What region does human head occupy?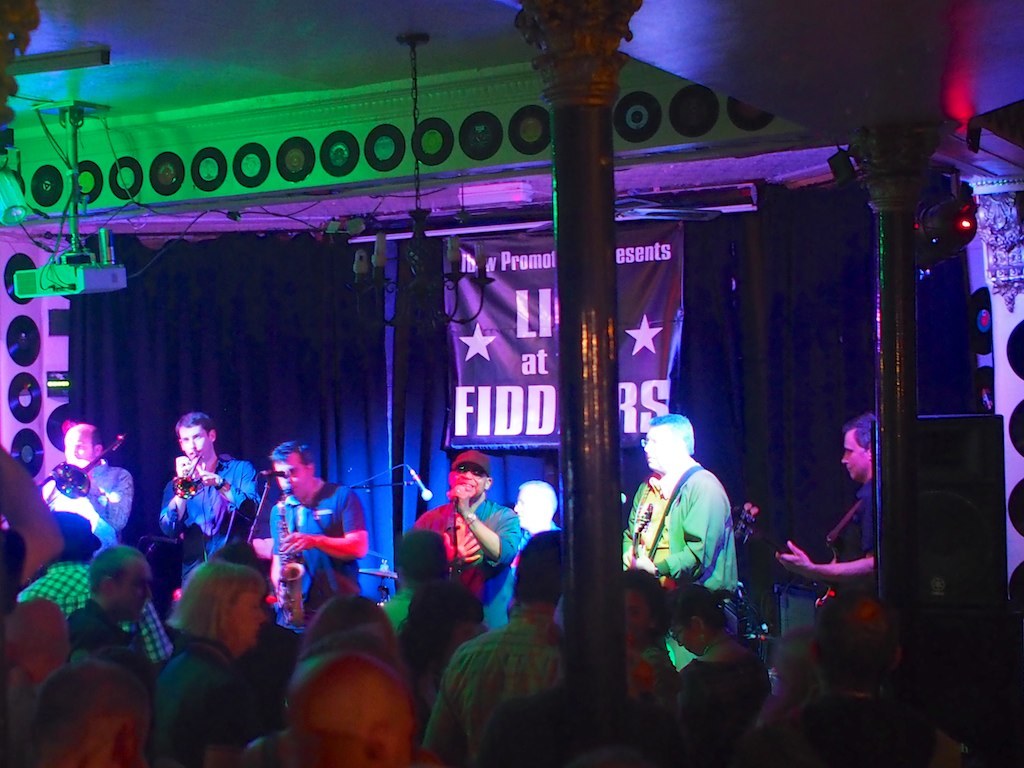
{"left": 180, "top": 559, "right": 261, "bottom": 648}.
